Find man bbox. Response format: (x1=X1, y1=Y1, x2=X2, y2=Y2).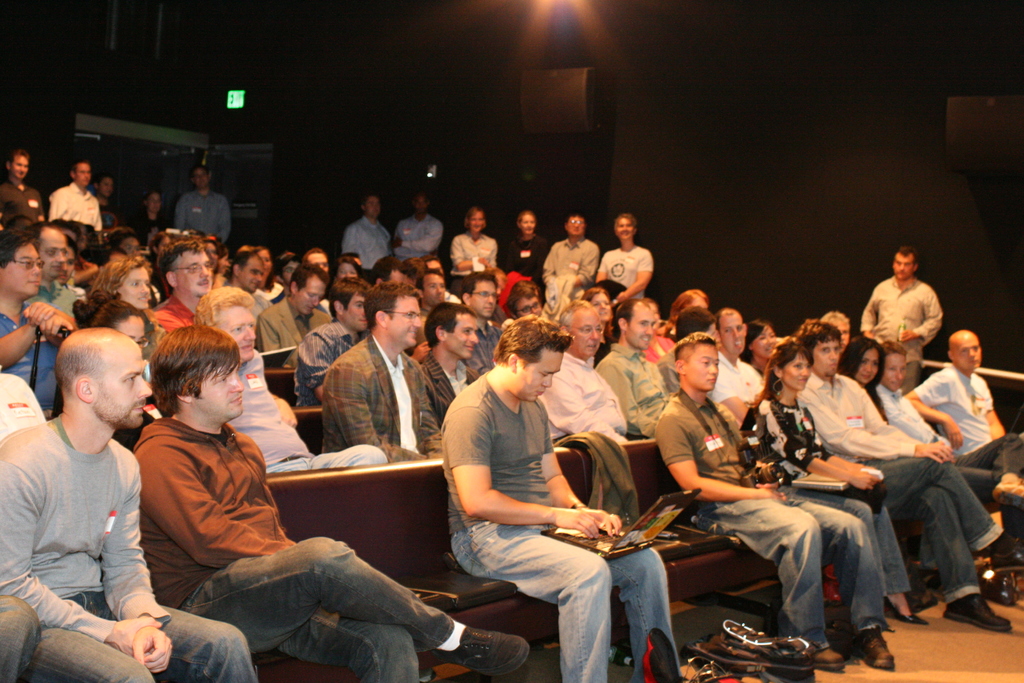
(x1=255, y1=263, x2=342, y2=374).
